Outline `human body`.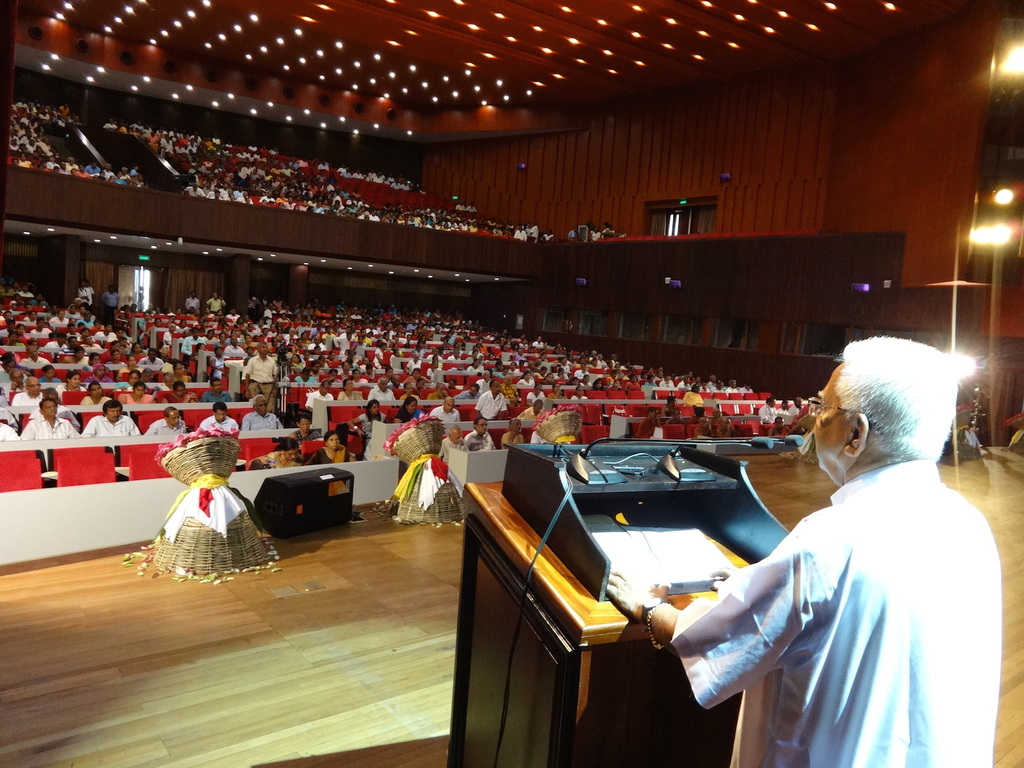
Outline: (x1=769, y1=424, x2=791, y2=437).
